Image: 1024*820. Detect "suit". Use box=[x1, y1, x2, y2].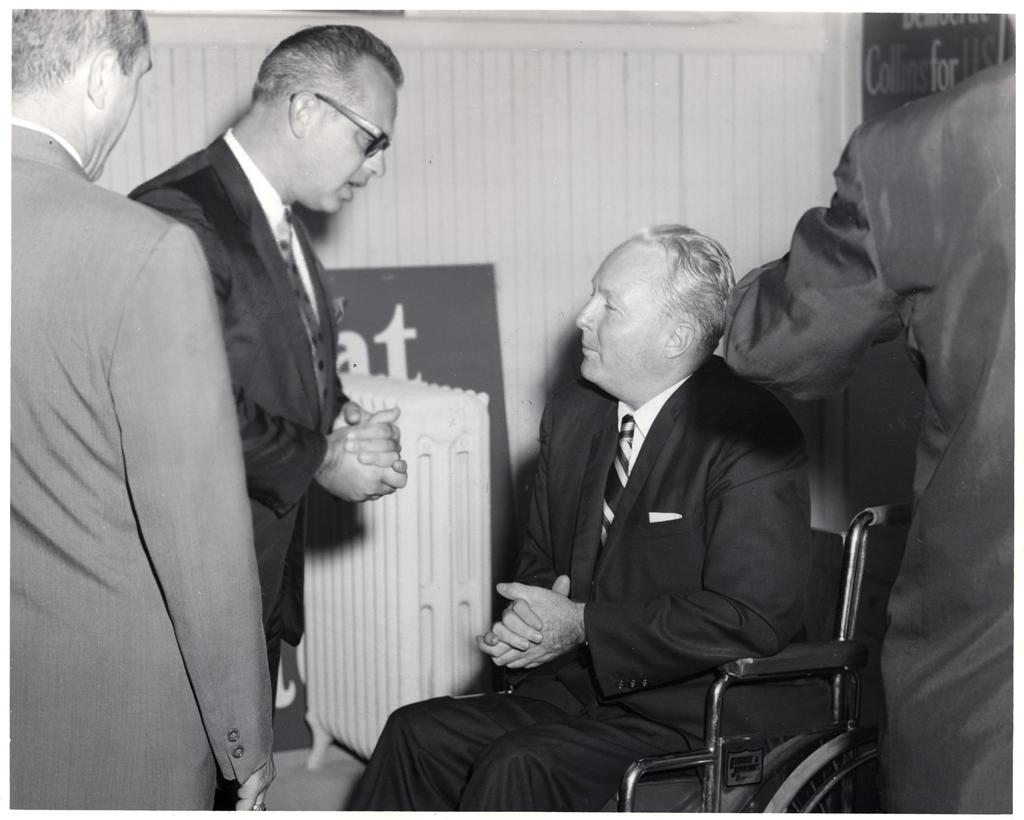
box=[718, 53, 1018, 814].
